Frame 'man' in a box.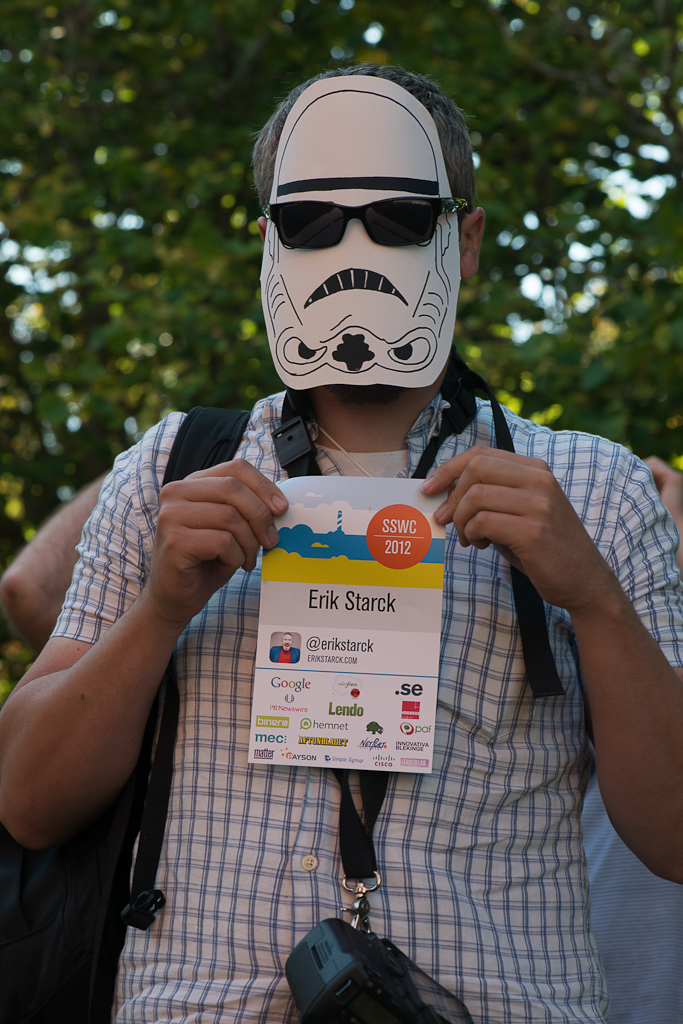
x1=0 y1=63 x2=682 y2=1023.
